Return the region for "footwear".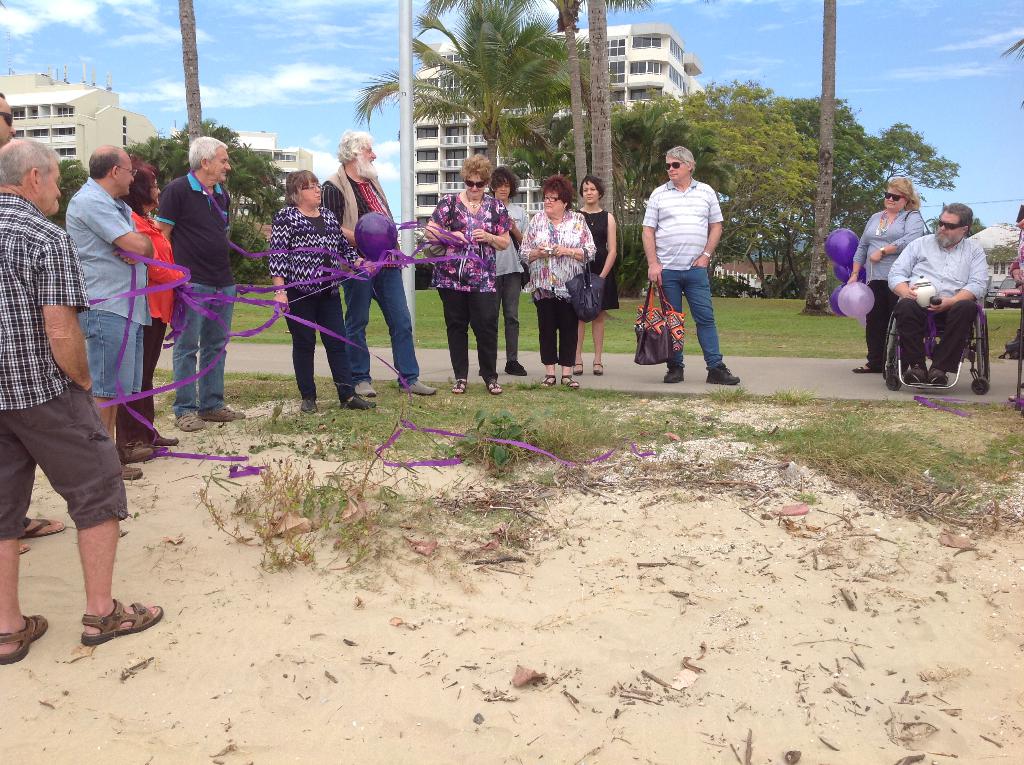
bbox(196, 407, 246, 423).
